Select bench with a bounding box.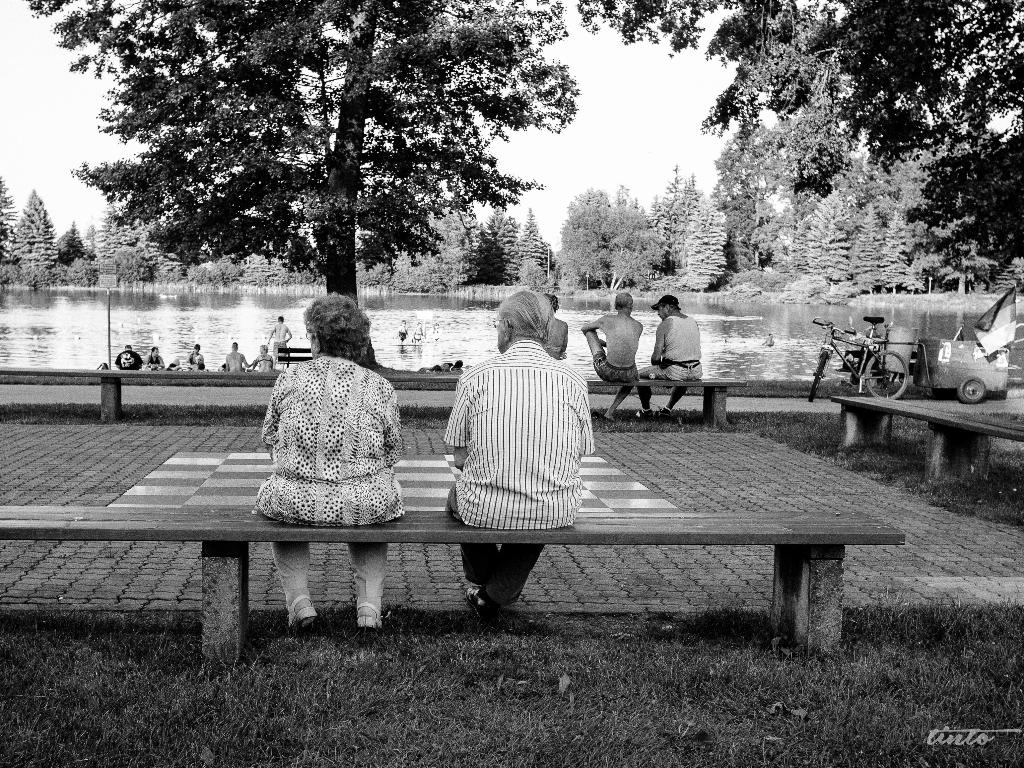
bbox(275, 346, 310, 372).
